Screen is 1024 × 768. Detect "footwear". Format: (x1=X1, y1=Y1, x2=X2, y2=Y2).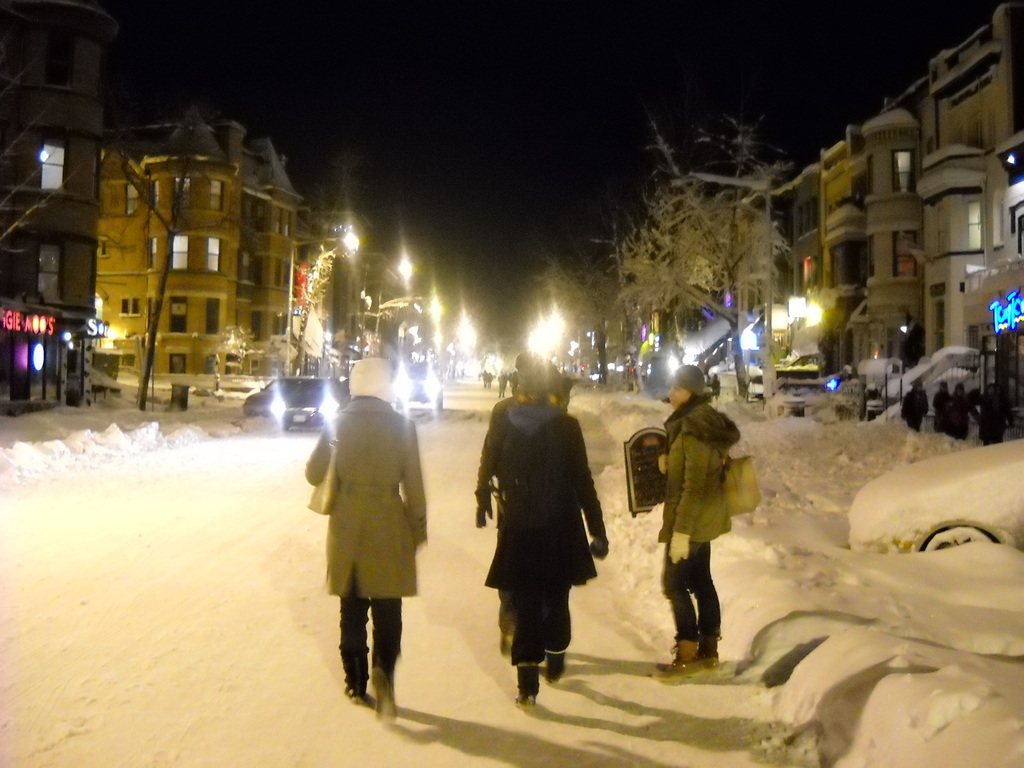
(x1=340, y1=678, x2=370, y2=699).
